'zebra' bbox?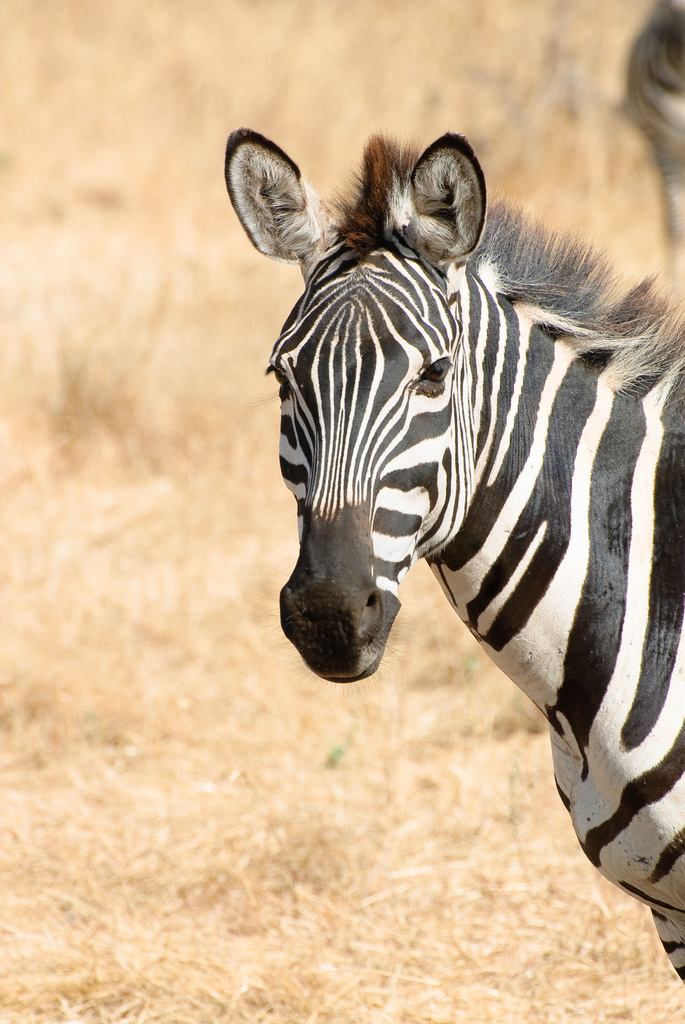
<bbox>218, 129, 684, 988</bbox>
